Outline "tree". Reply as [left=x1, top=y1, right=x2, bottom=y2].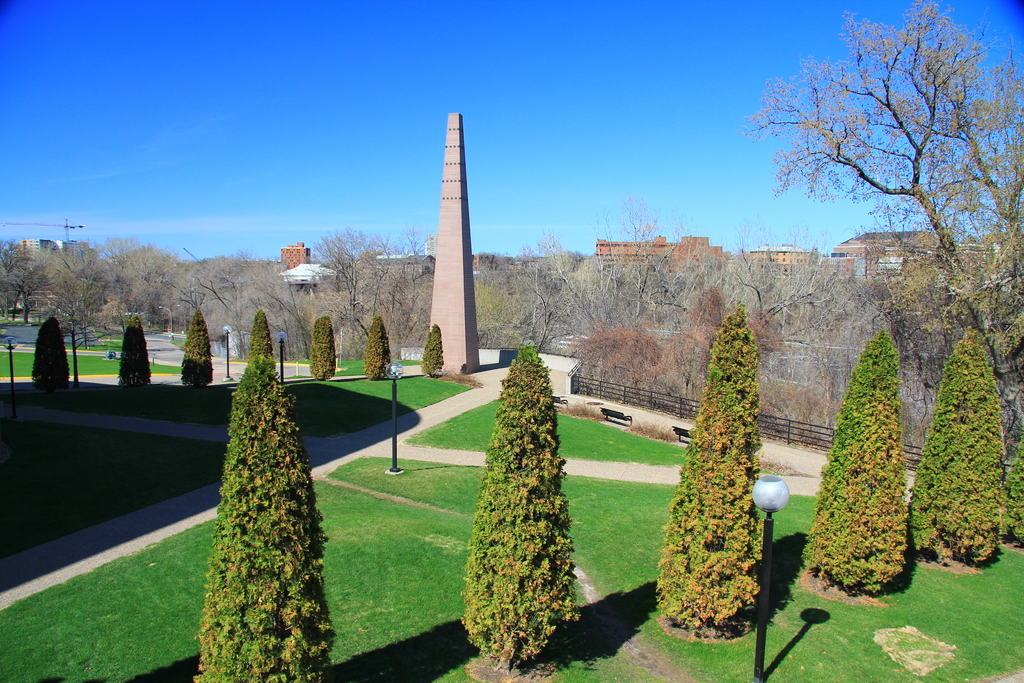
[left=911, top=339, right=1014, bottom=562].
